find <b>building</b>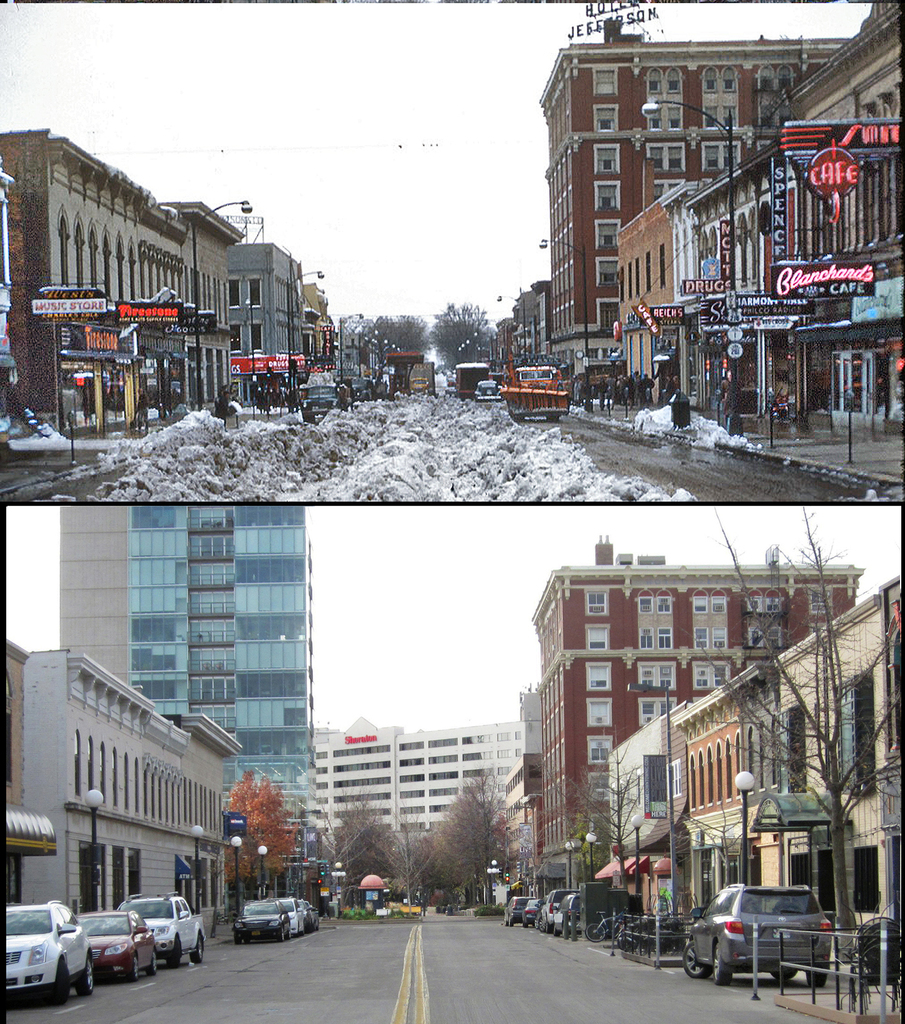
bbox=(543, 19, 851, 386)
